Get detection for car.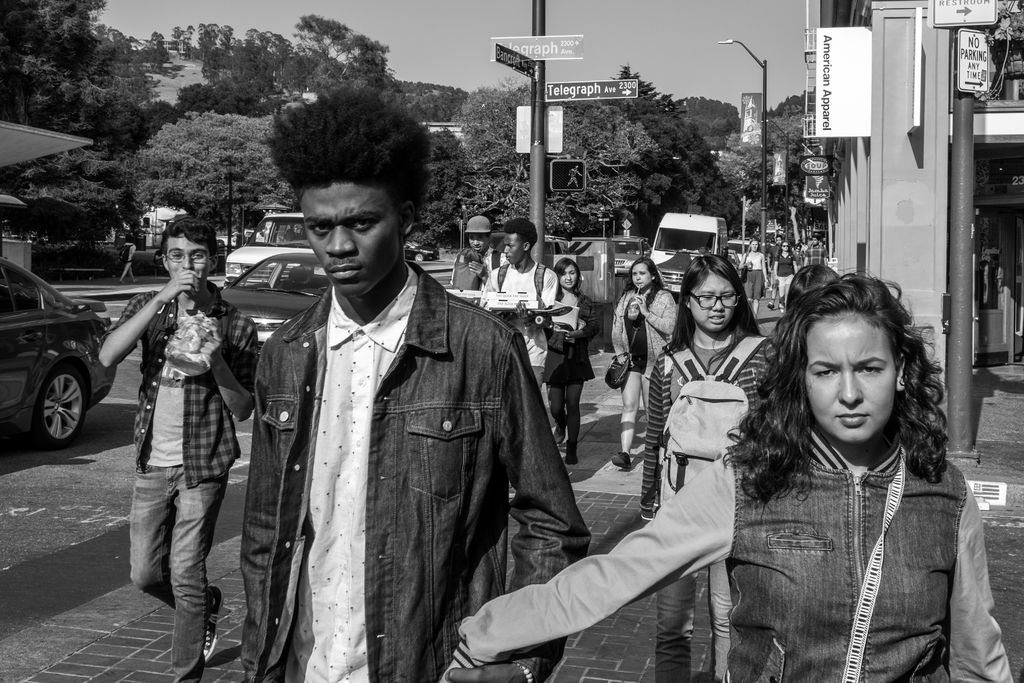
Detection: <region>486, 230, 566, 270</region>.
